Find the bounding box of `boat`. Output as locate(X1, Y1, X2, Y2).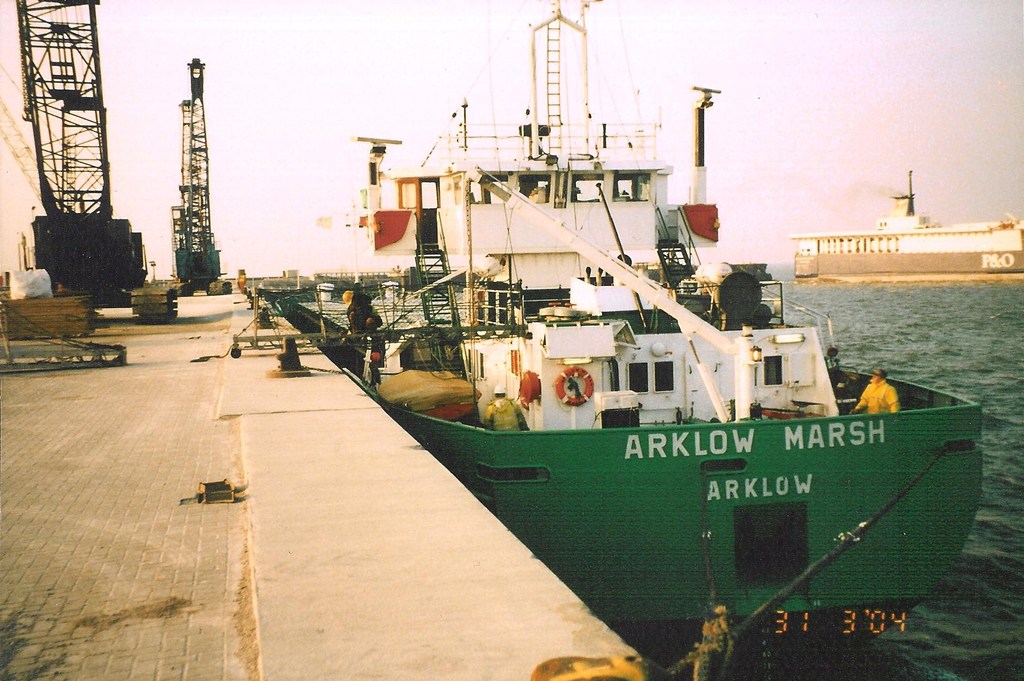
locate(272, 70, 996, 634).
